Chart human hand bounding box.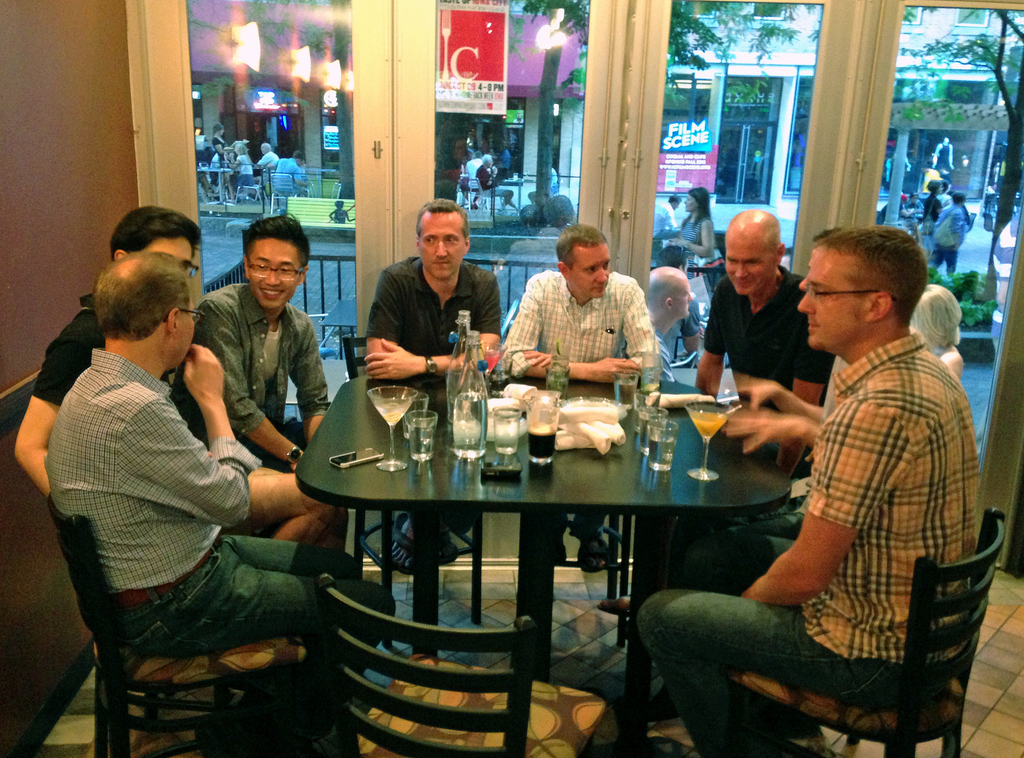
Charted: bbox=[588, 355, 643, 387].
